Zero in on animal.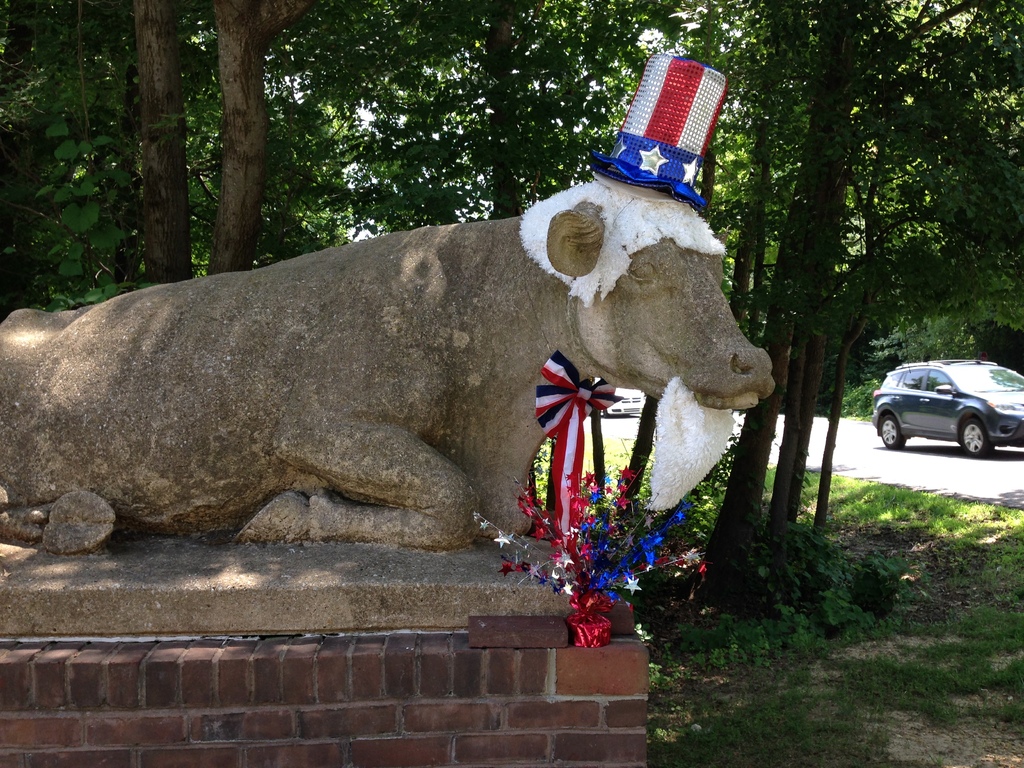
Zeroed in: {"x1": 0, "y1": 175, "x2": 774, "y2": 548}.
